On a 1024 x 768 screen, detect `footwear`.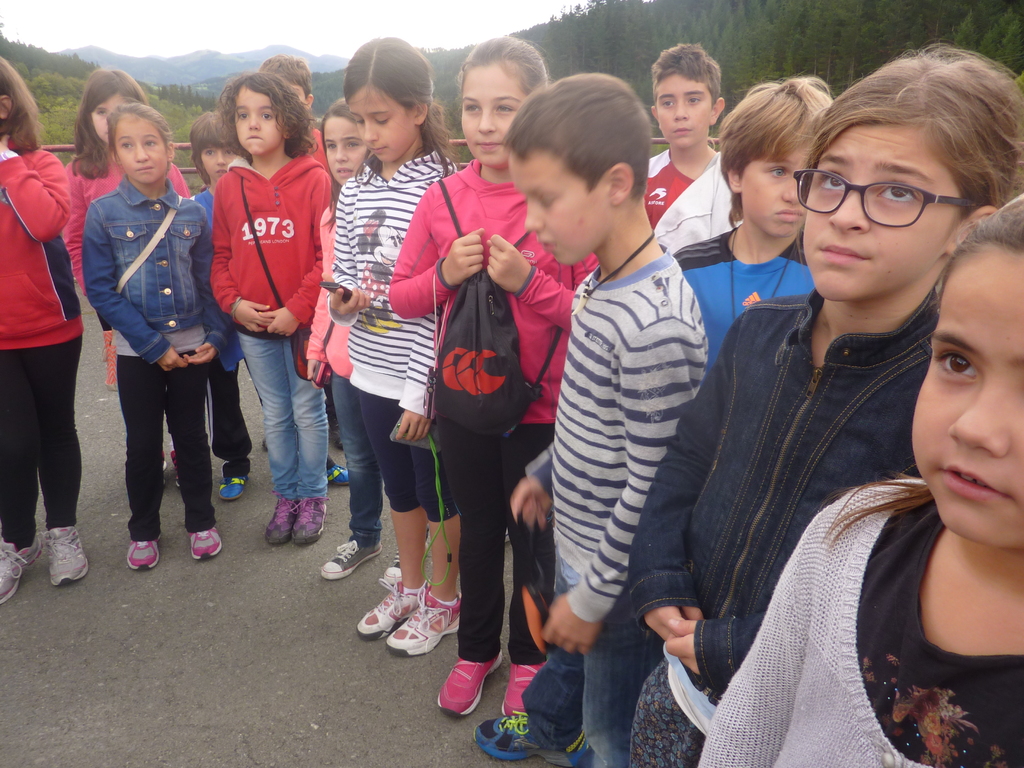
x1=432, y1=638, x2=509, y2=715.
